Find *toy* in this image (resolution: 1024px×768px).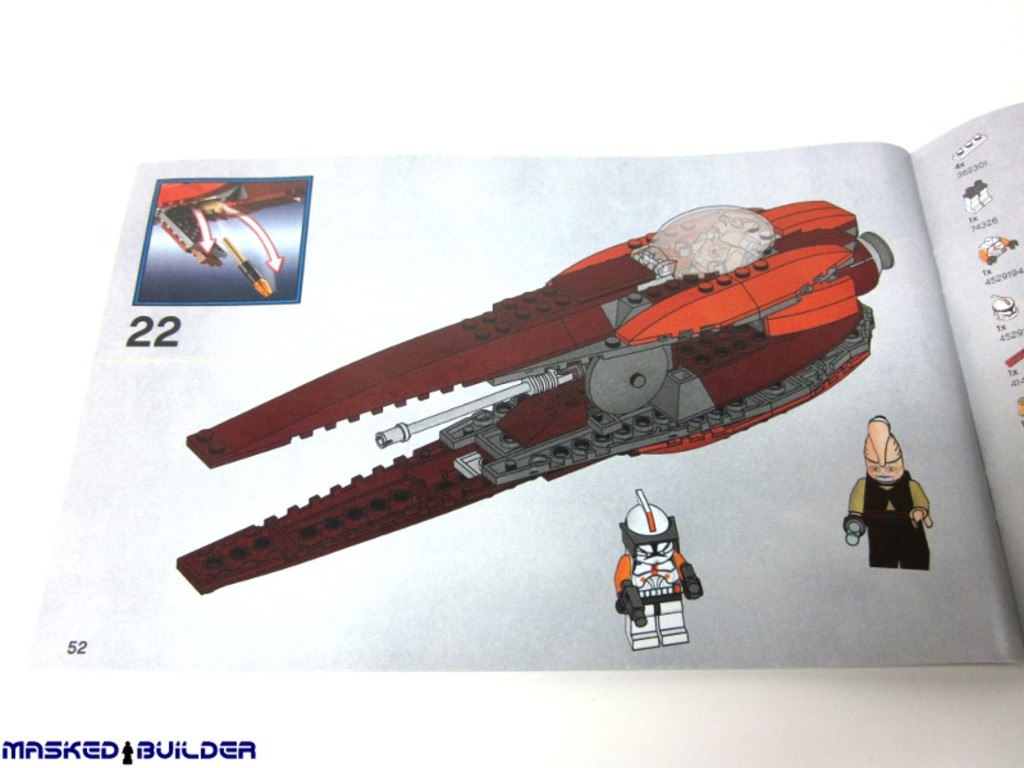
x1=223, y1=233, x2=271, y2=297.
